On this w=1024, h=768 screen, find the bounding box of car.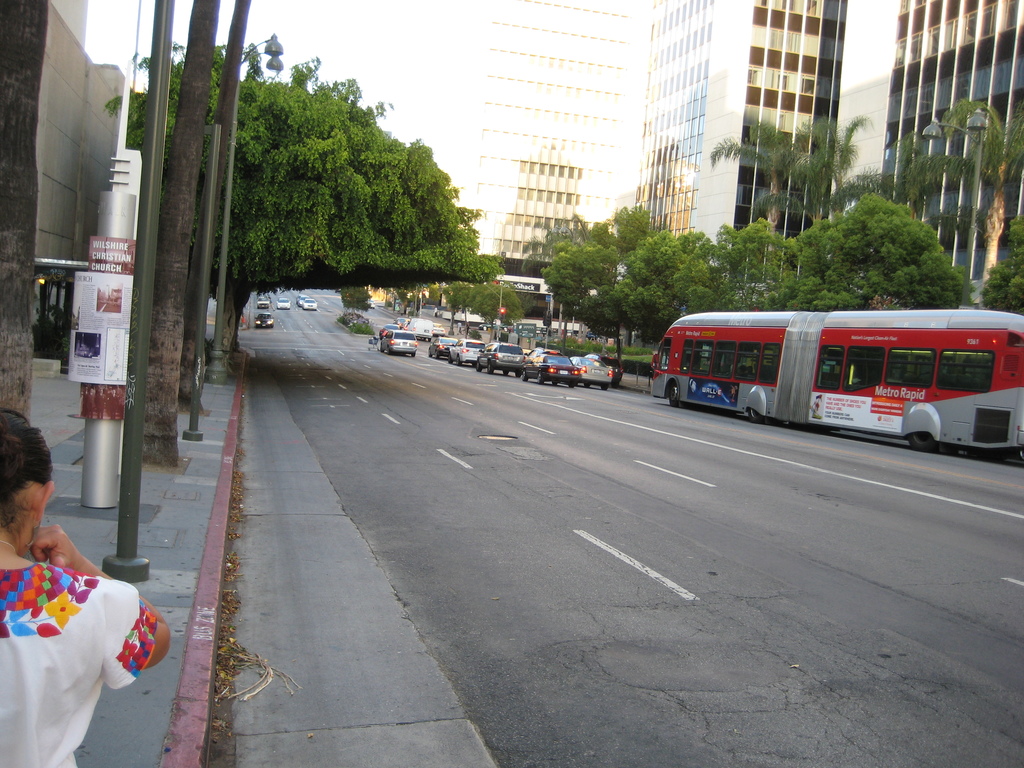
Bounding box: [477,340,522,378].
